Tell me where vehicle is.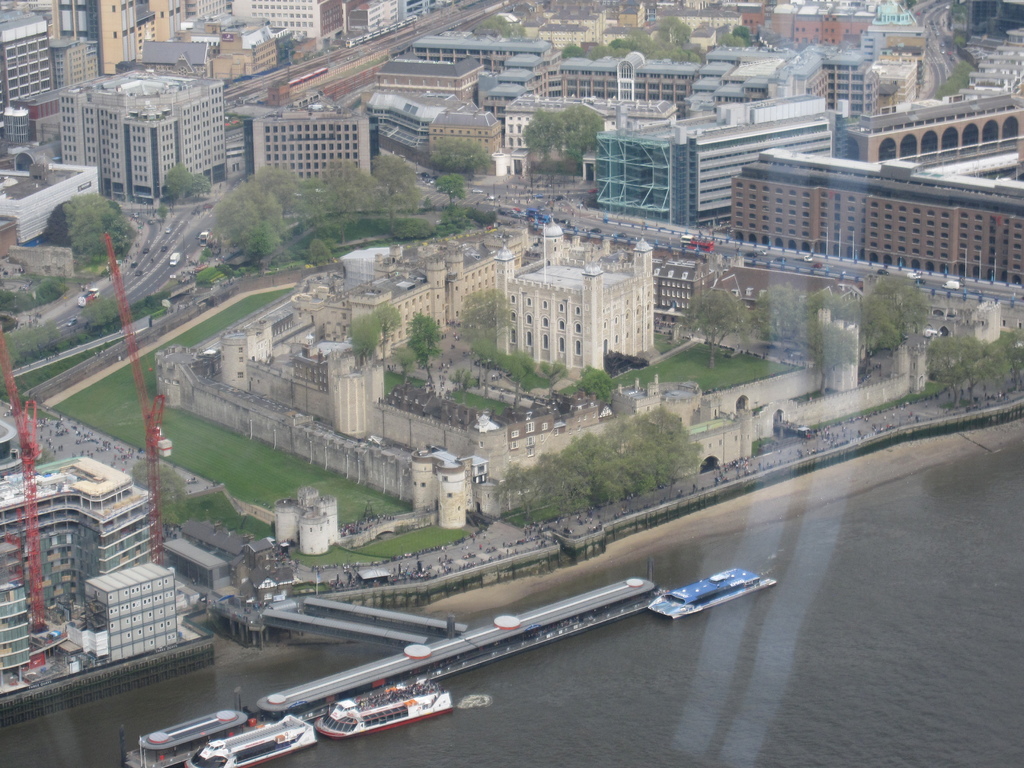
vehicle is at 925, 323, 941, 342.
